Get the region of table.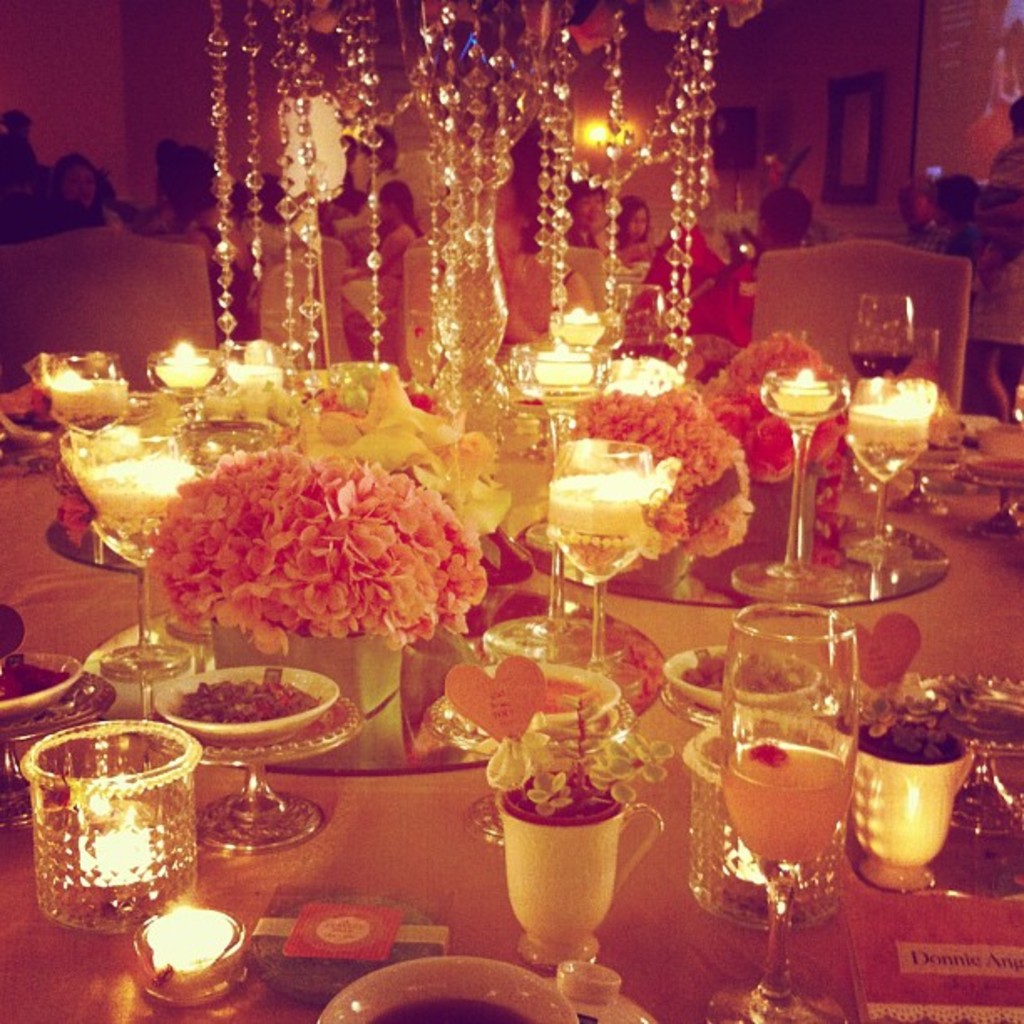
bbox=(17, 261, 1004, 1023).
